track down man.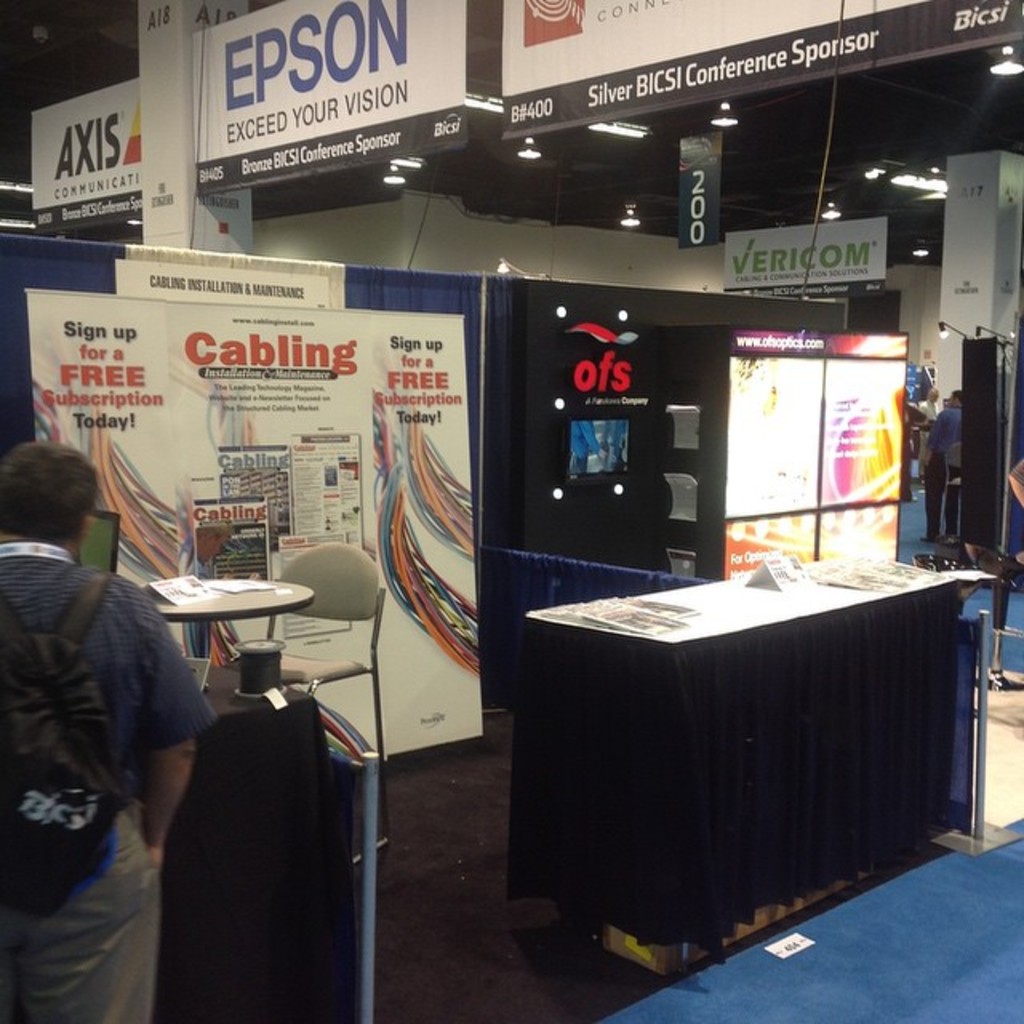
Tracked to pyautogui.locateOnScreen(0, 438, 214, 1022).
